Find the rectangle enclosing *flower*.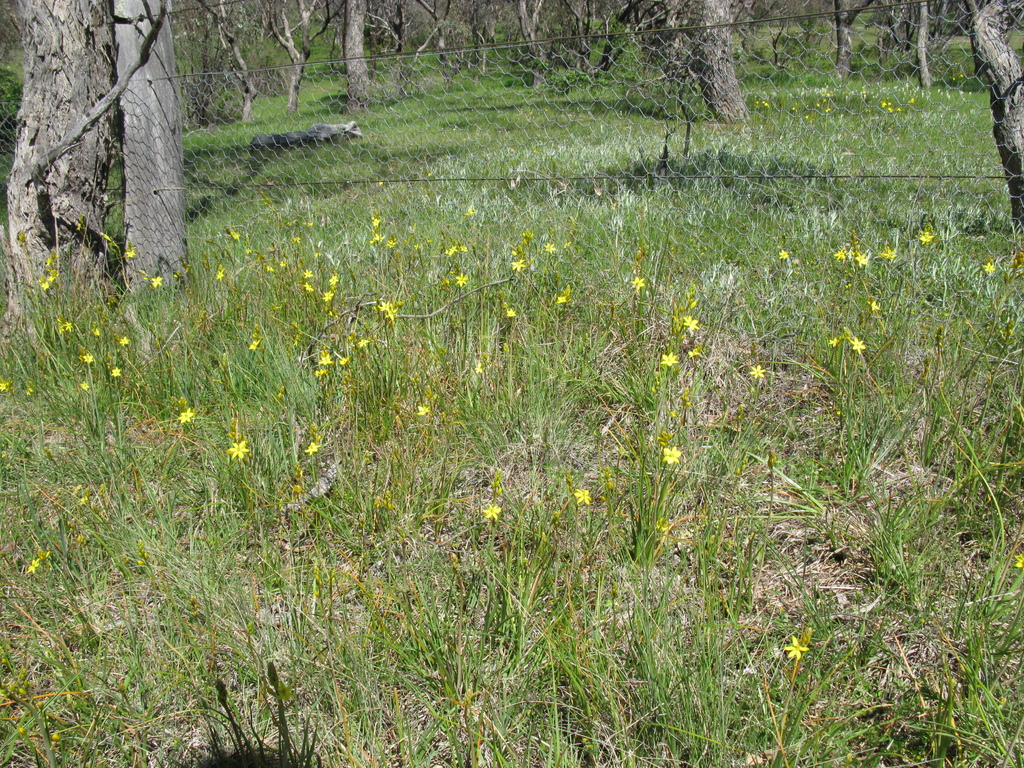
(x1=126, y1=244, x2=141, y2=261).
